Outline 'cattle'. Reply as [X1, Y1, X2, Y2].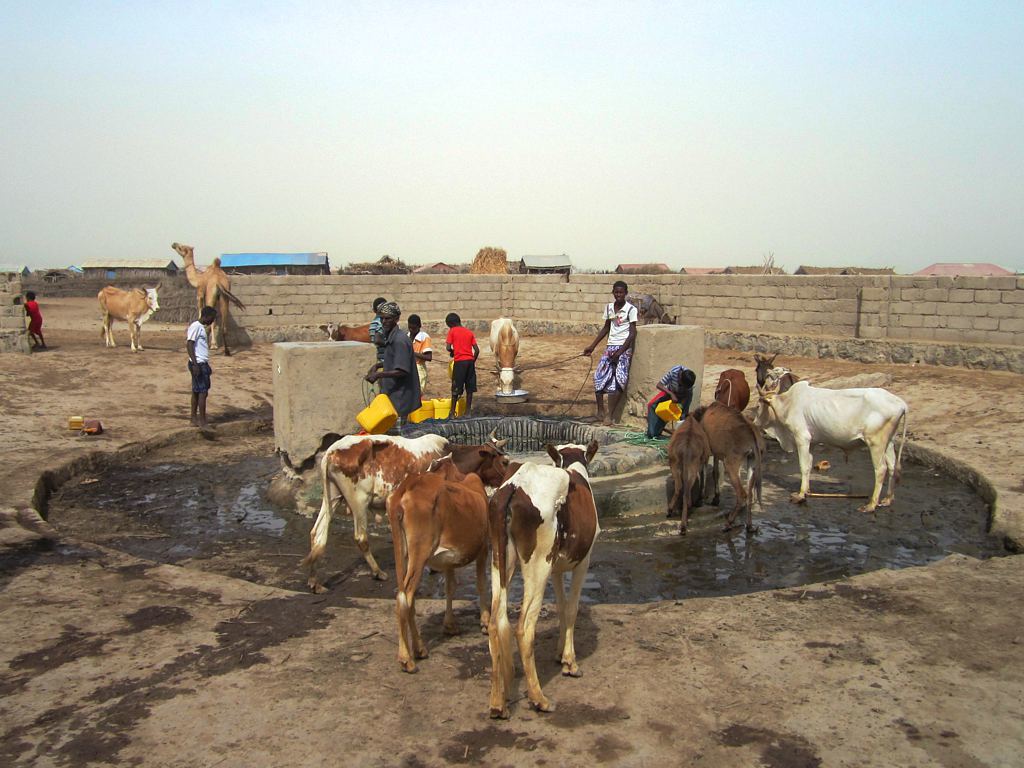
[386, 472, 487, 674].
